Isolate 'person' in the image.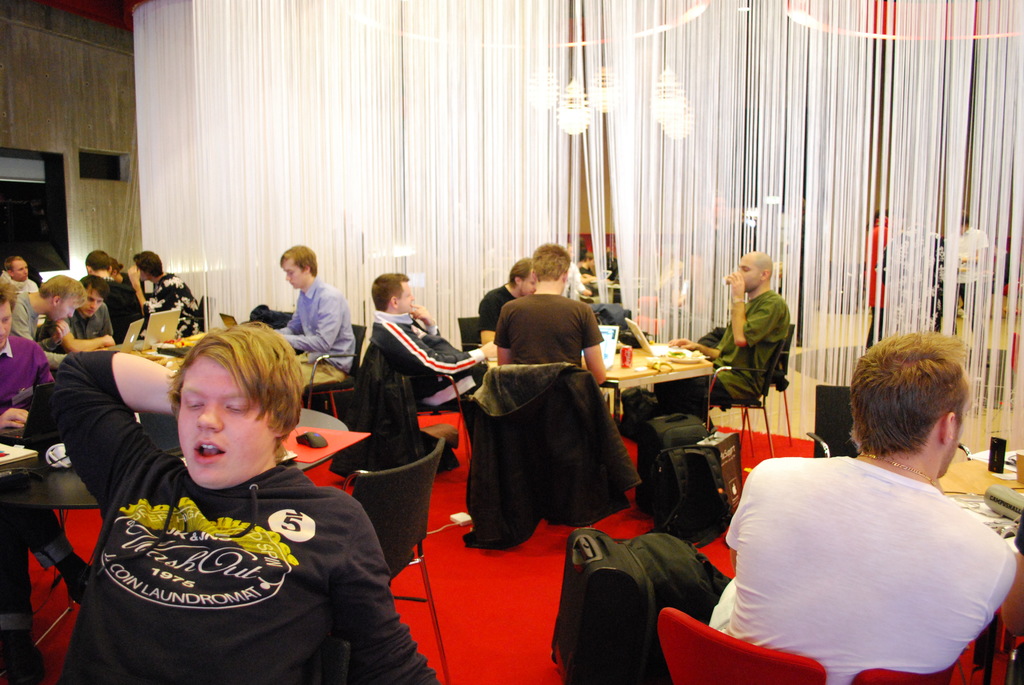
Isolated region: [left=0, top=276, right=97, bottom=684].
